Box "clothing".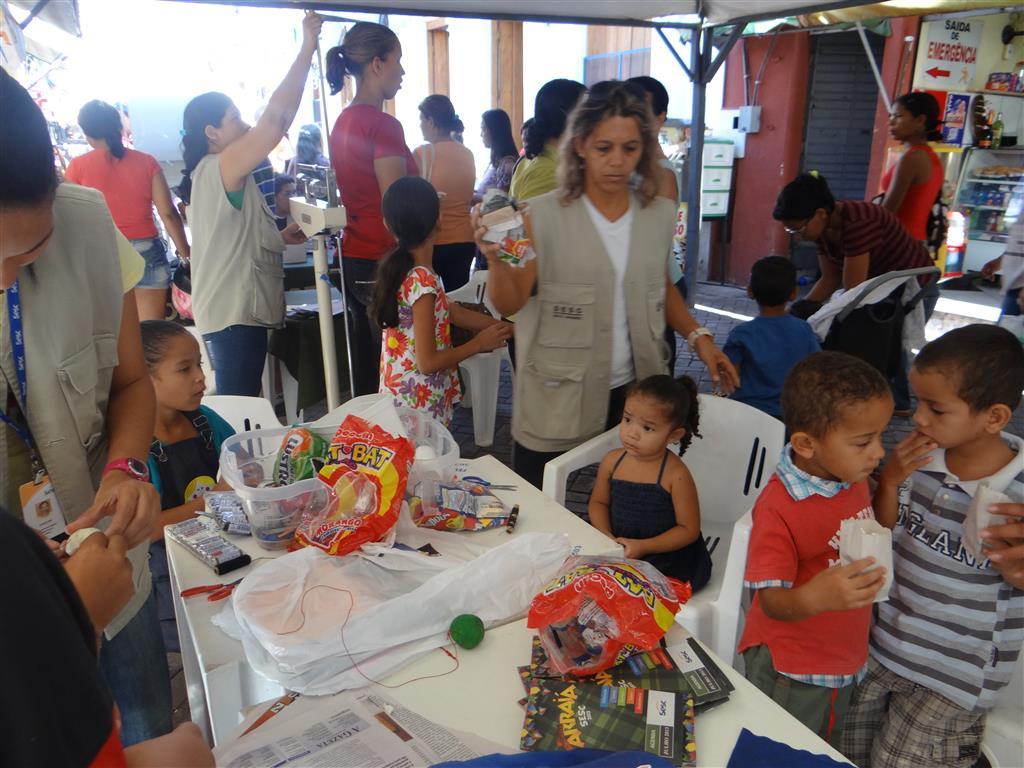
crop(418, 136, 476, 296).
